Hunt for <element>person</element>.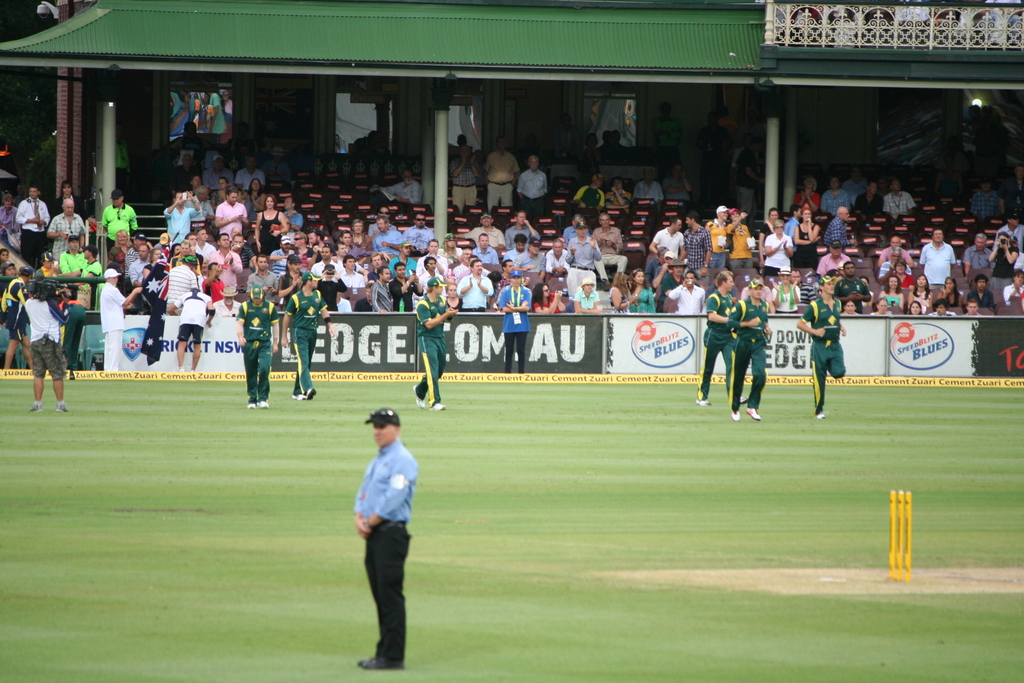
Hunted down at {"x1": 232, "y1": 282, "x2": 278, "y2": 409}.
